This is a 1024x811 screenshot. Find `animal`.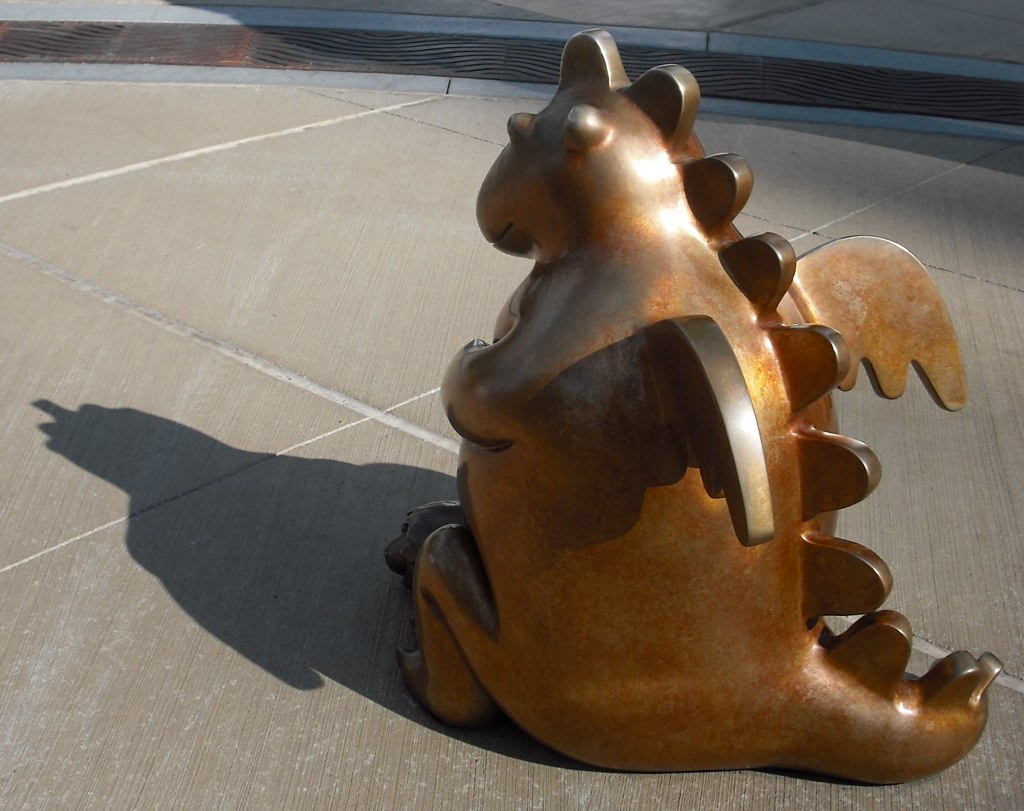
Bounding box: <region>376, 20, 1006, 787</region>.
